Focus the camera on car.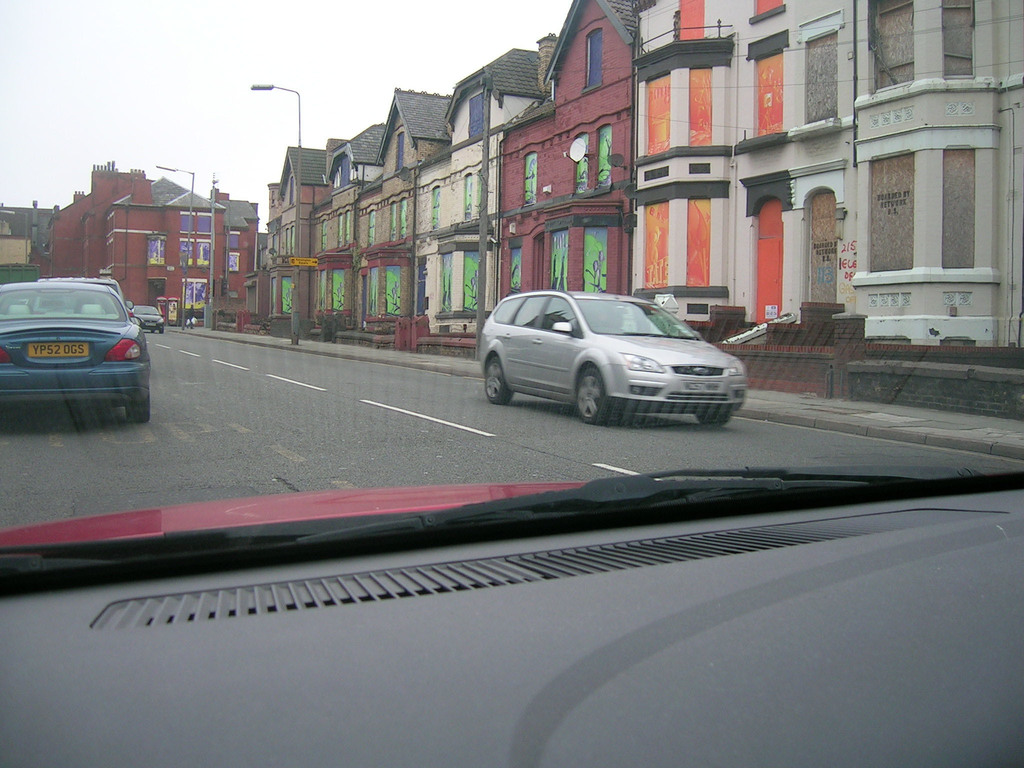
Focus region: <box>34,276,131,312</box>.
